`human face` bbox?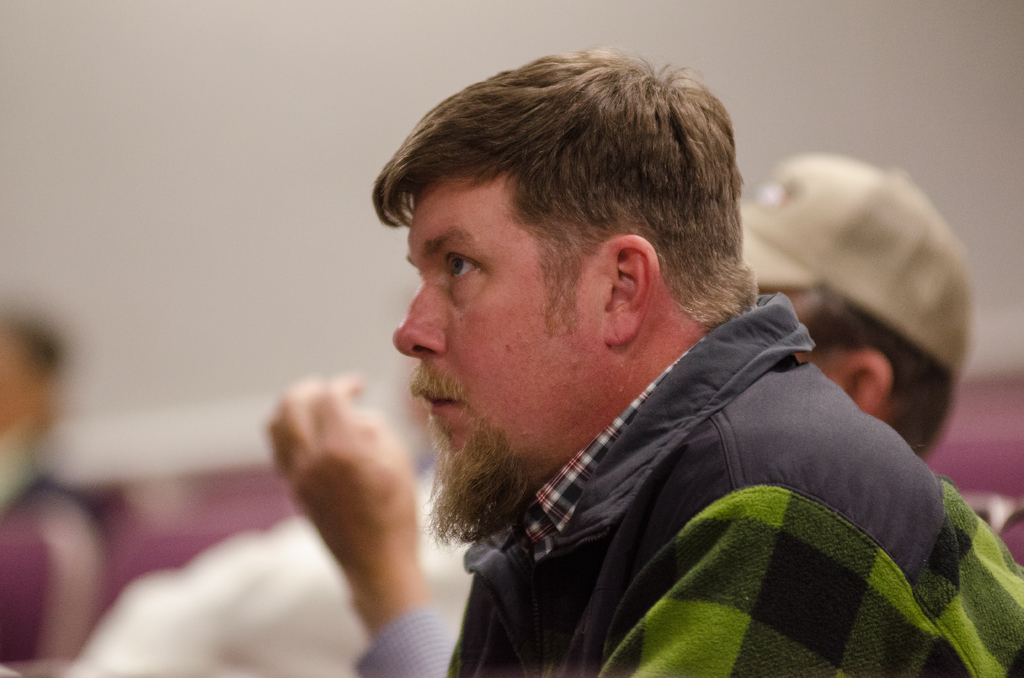
BBox(393, 172, 604, 546)
